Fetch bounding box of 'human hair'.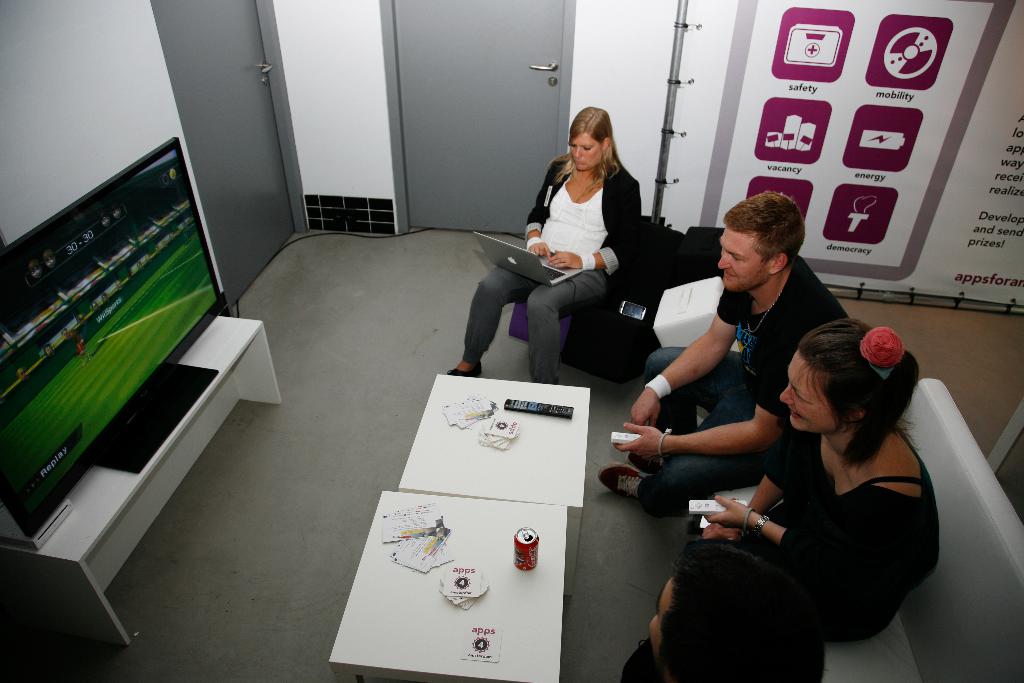
Bbox: 722,190,806,270.
